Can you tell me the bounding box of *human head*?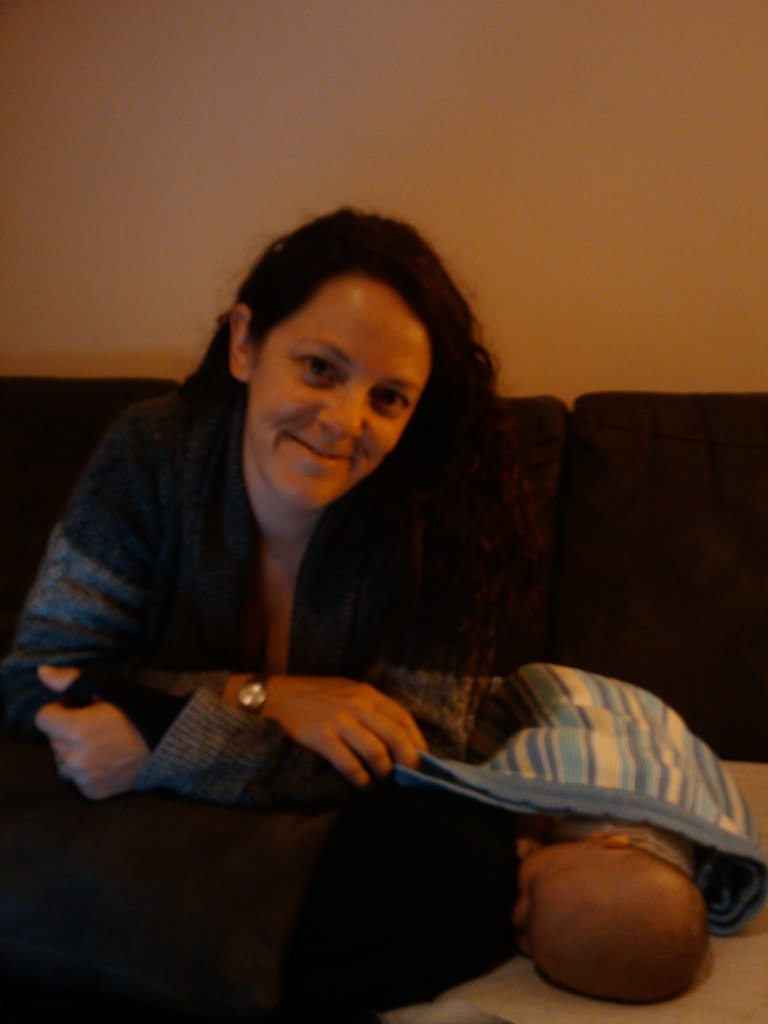
select_region(506, 829, 711, 1012).
